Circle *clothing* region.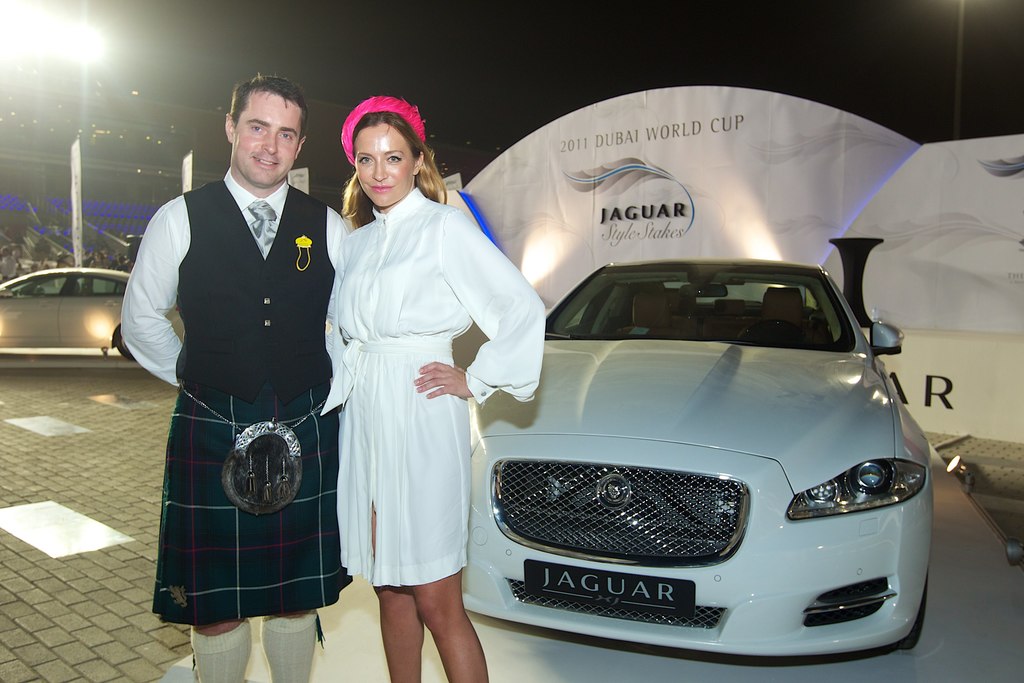
Region: <box>336,184,546,593</box>.
